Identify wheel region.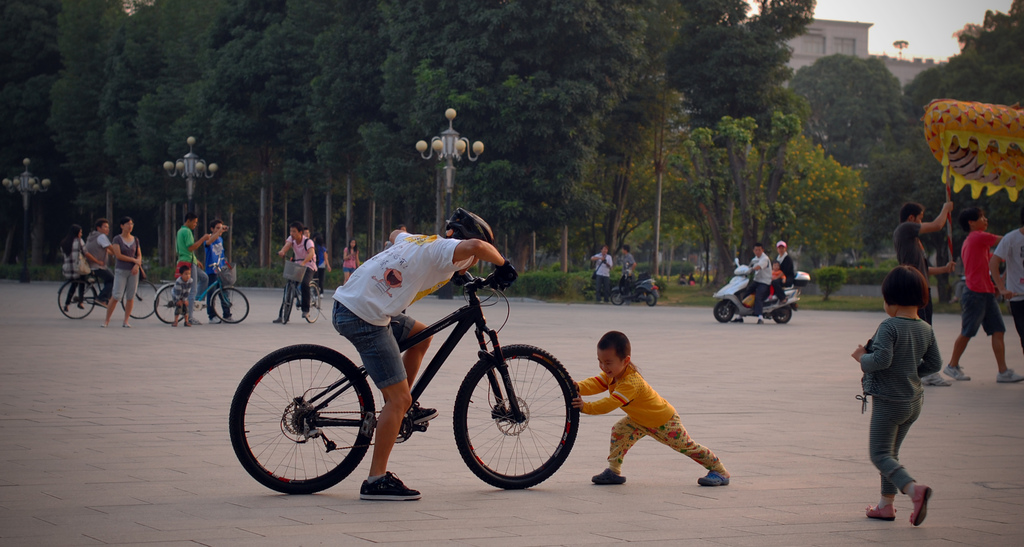
Region: detection(305, 283, 324, 322).
